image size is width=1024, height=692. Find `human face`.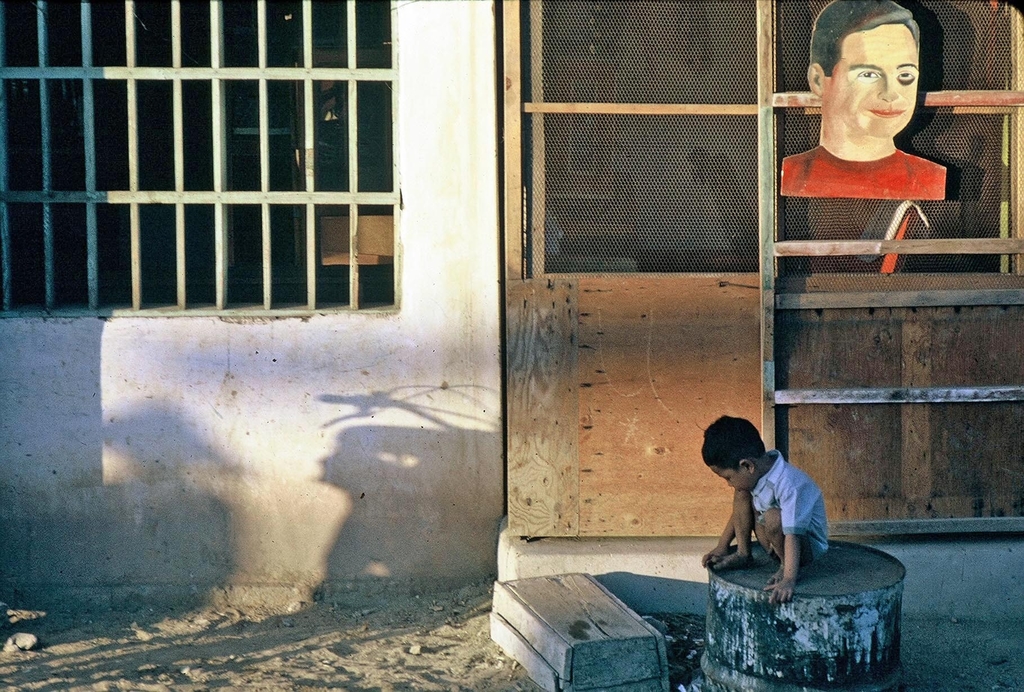
[832, 17, 922, 138].
